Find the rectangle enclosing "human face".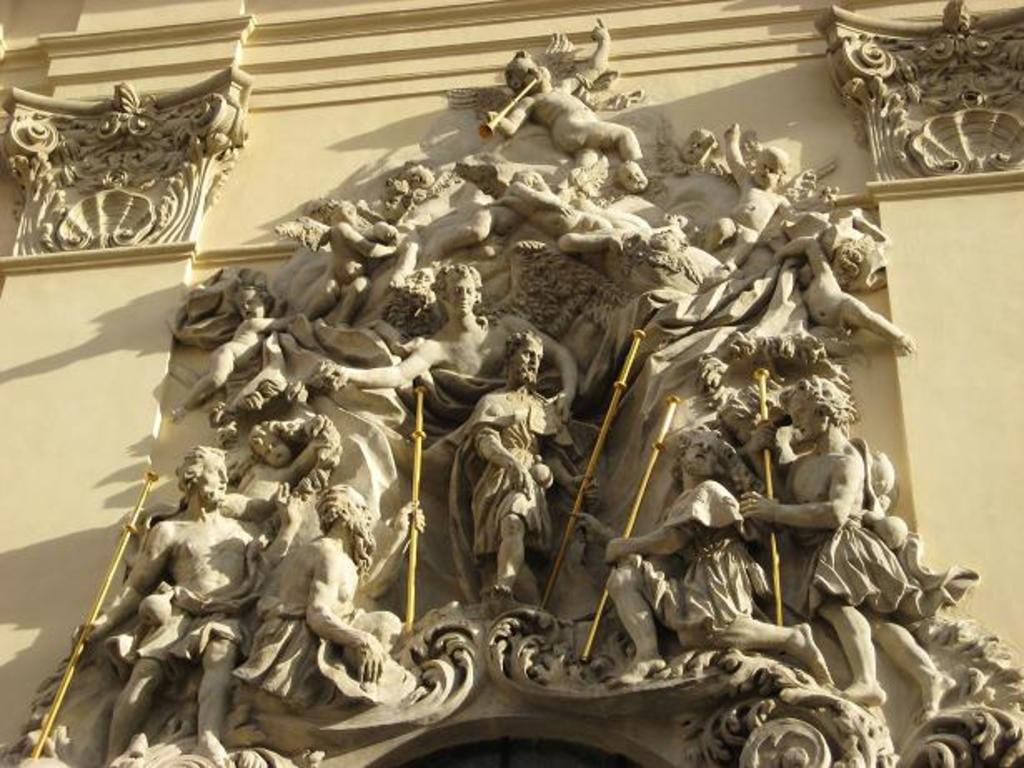
195,456,226,503.
